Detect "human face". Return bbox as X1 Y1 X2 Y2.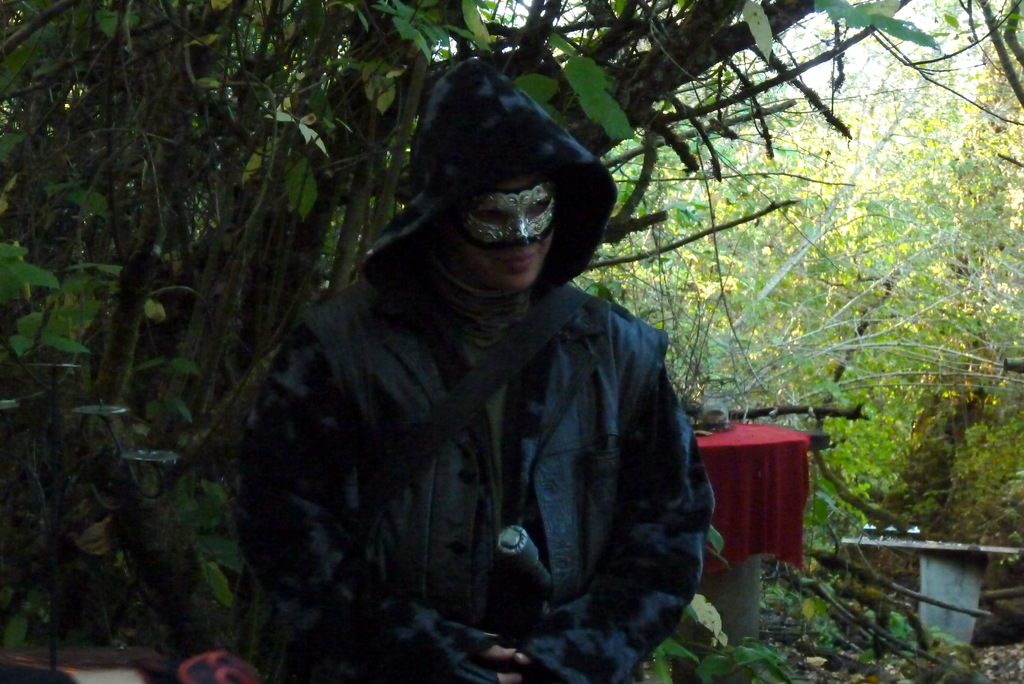
453 174 556 289.
